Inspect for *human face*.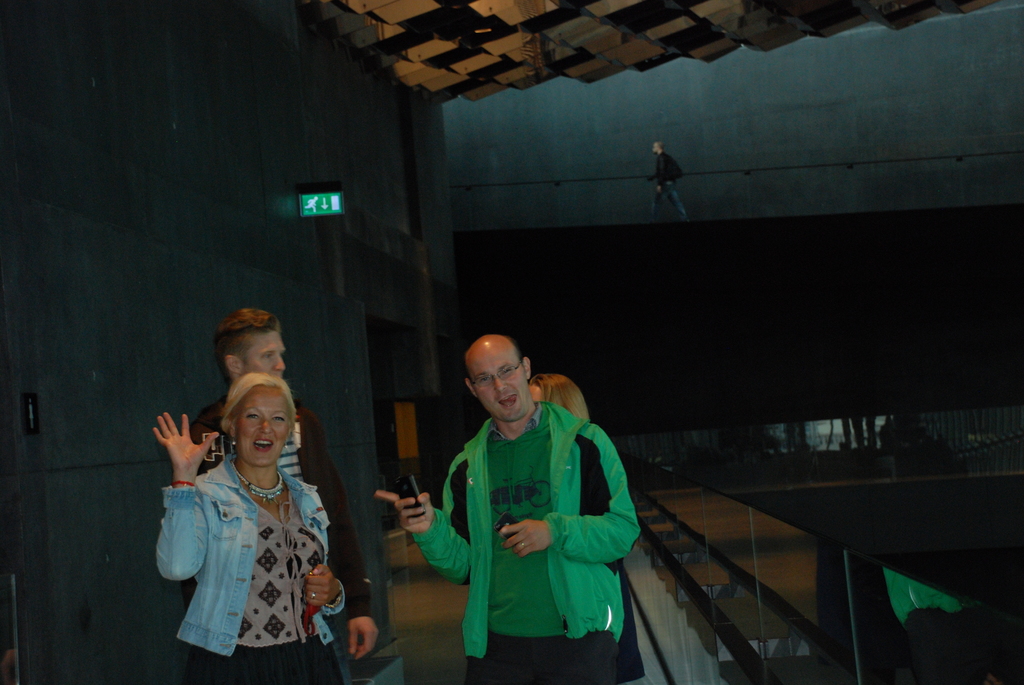
Inspection: rect(475, 349, 526, 423).
